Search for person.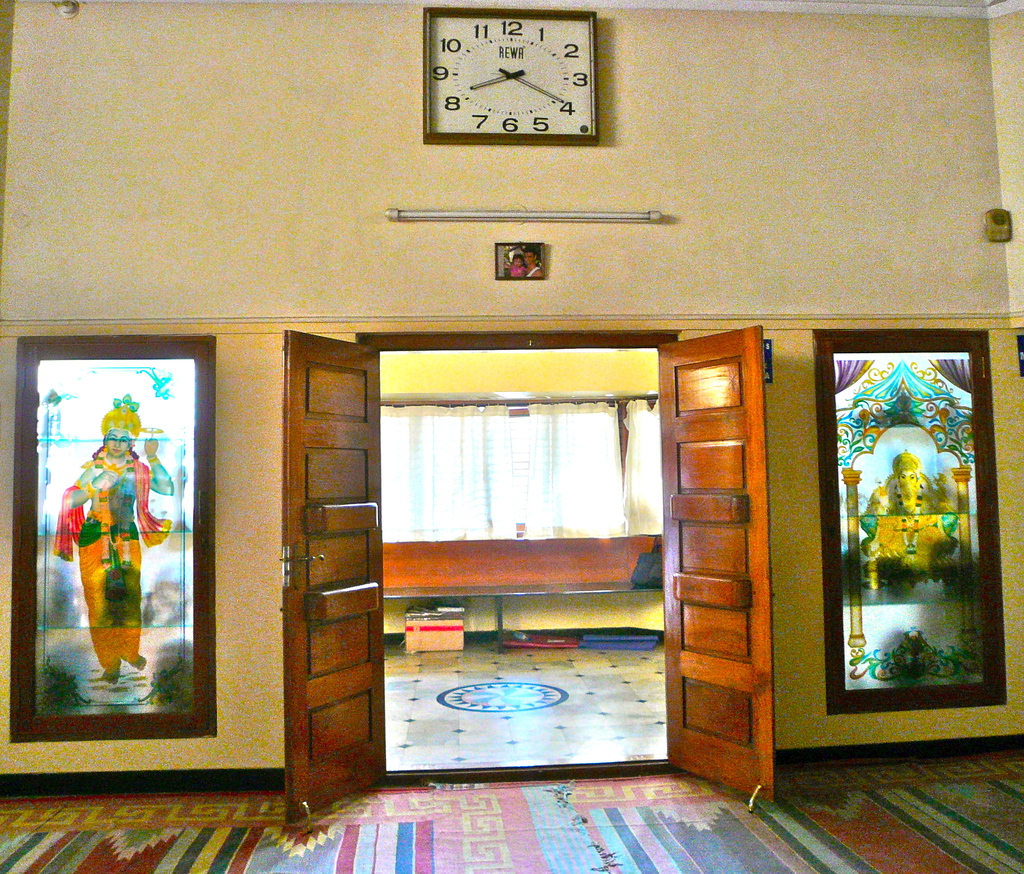
Found at 519:247:541:276.
